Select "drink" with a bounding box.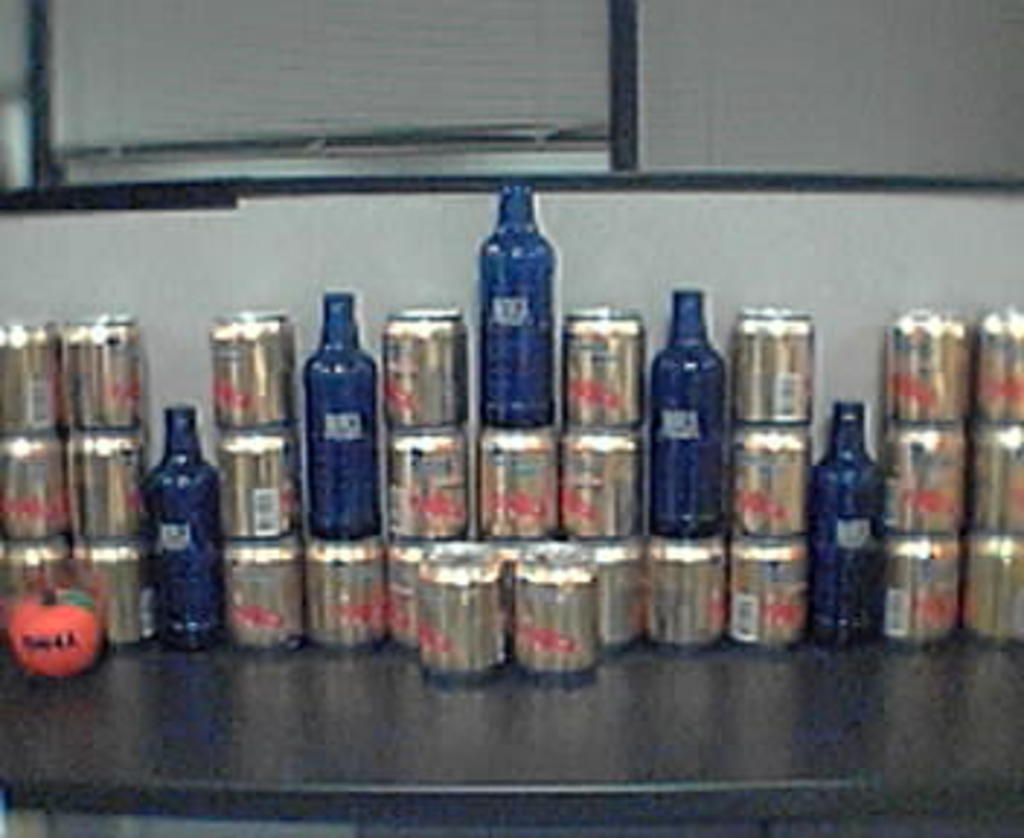
l=134, t=396, r=212, b=663.
